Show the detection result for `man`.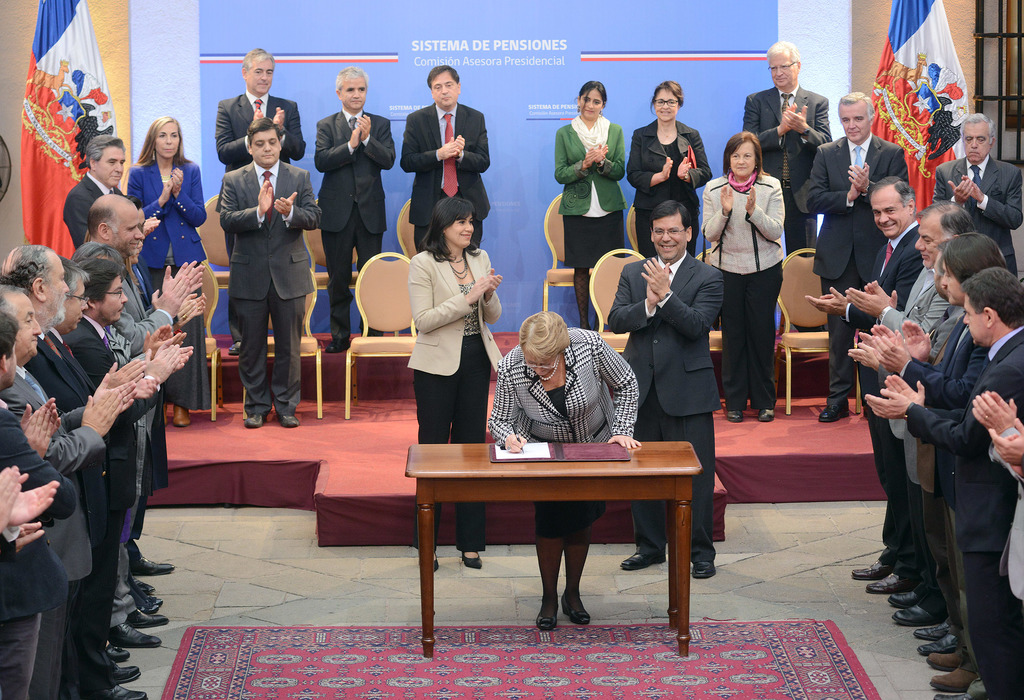
x1=806, y1=88, x2=913, y2=423.
